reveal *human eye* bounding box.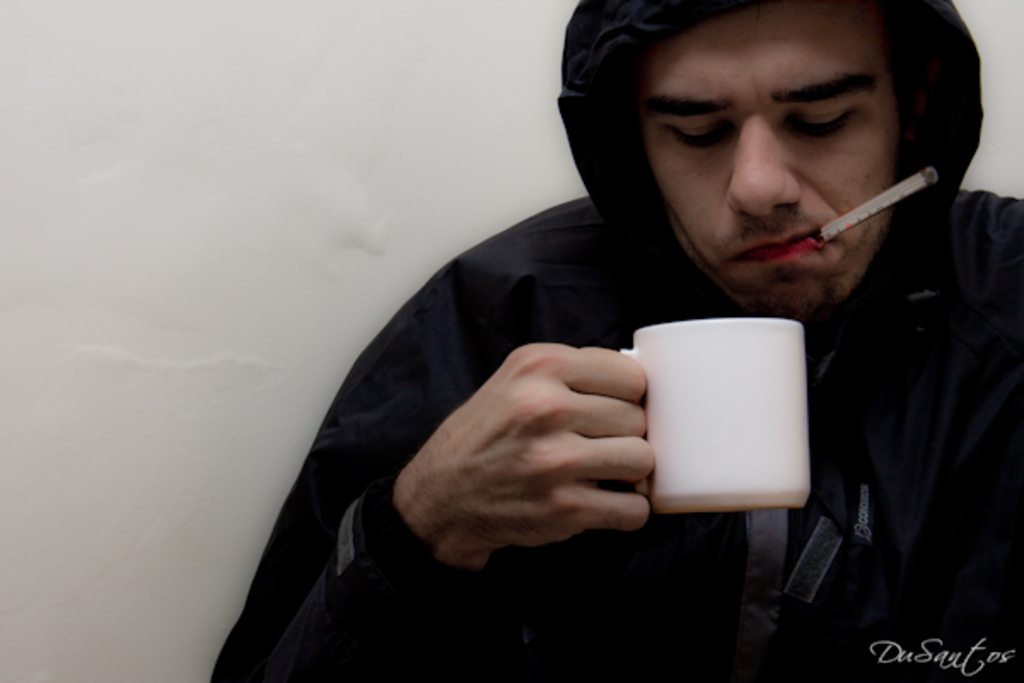
Revealed: detection(662, 116, 730, 154).
